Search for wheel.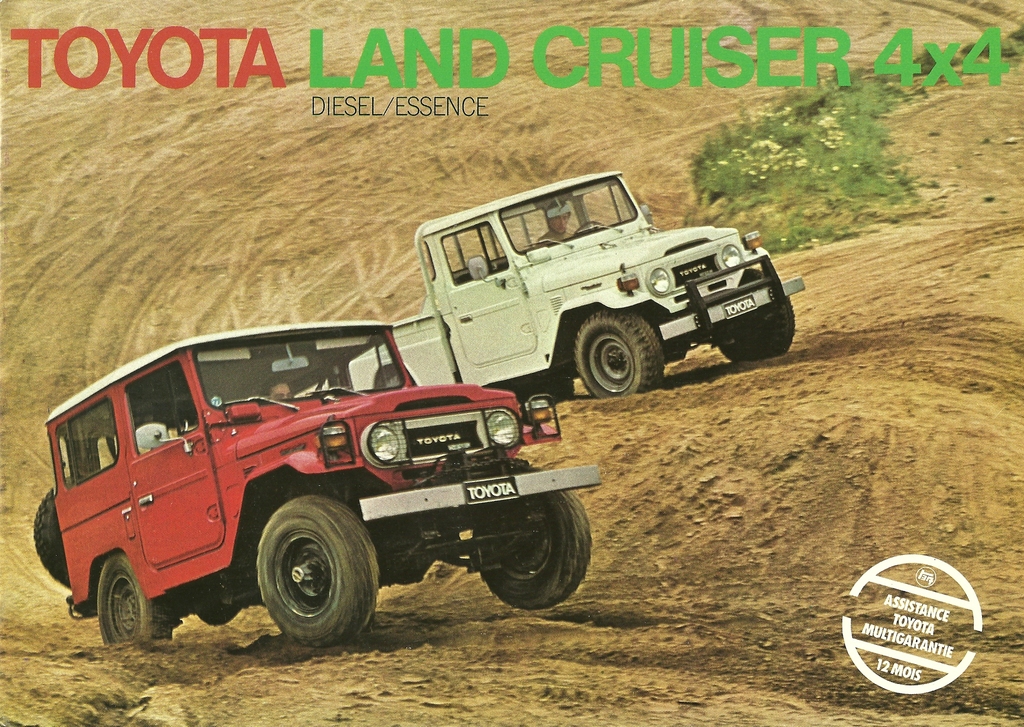
Found at detection(717, 297, 794, 361).
